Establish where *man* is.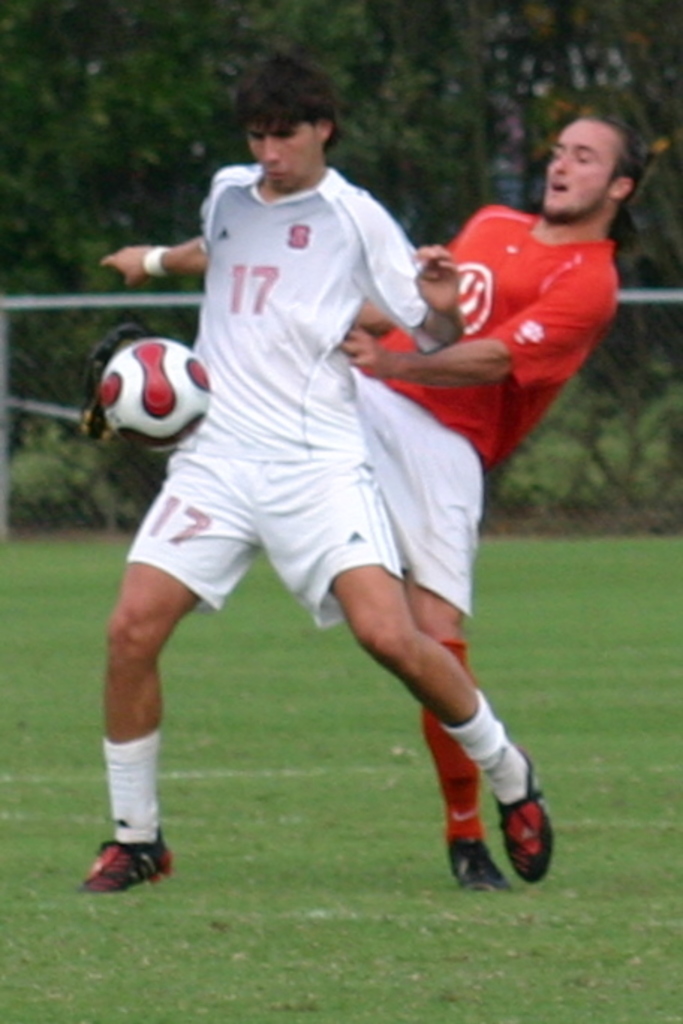
Established at rect(81, 118, 652, 894).
